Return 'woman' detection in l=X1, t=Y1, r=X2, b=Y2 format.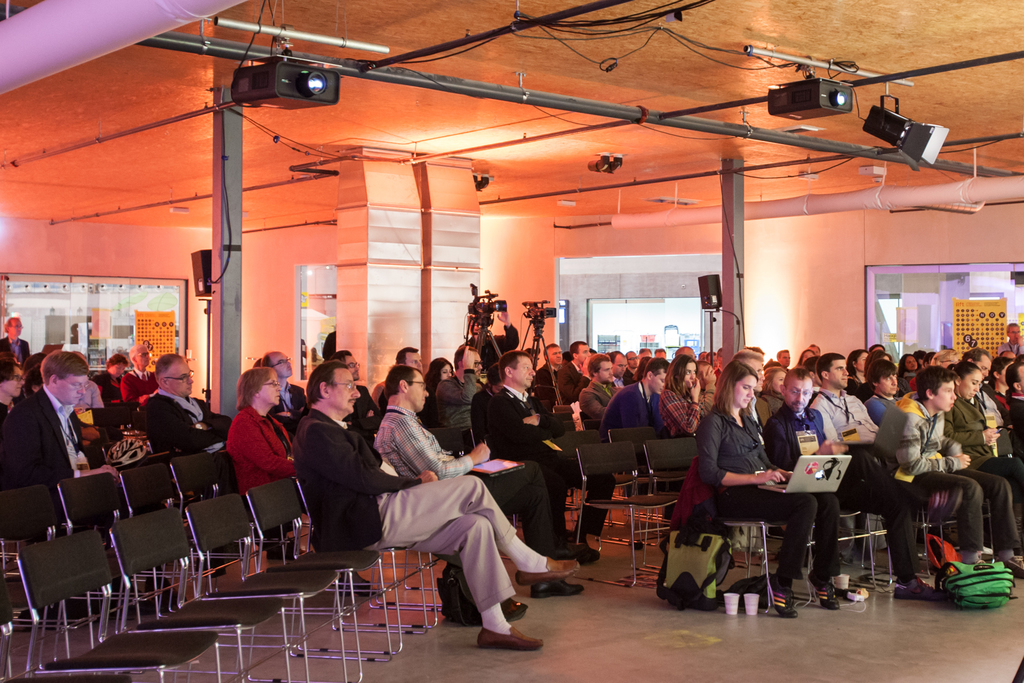
l=756, t=367, r=788, b=426.
